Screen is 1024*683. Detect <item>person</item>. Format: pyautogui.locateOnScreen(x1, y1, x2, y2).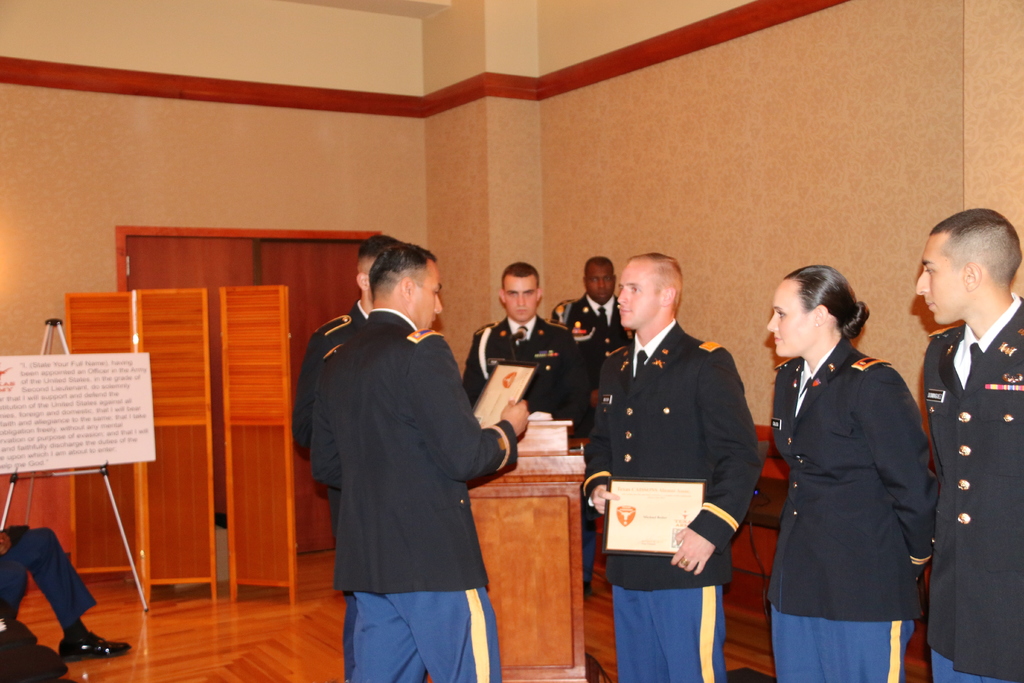
pyautogui.locateOnScreen(767, 263, 938, 682).
